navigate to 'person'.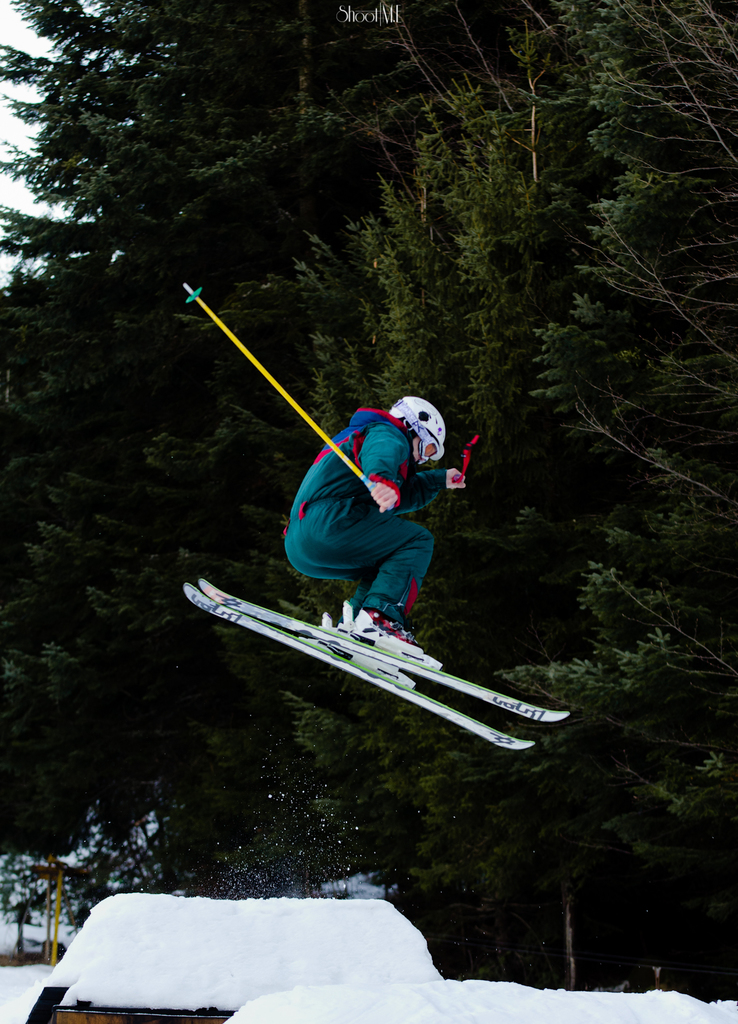
Navigation target: (x1=250, y1=358, x2=479, y2=655).
